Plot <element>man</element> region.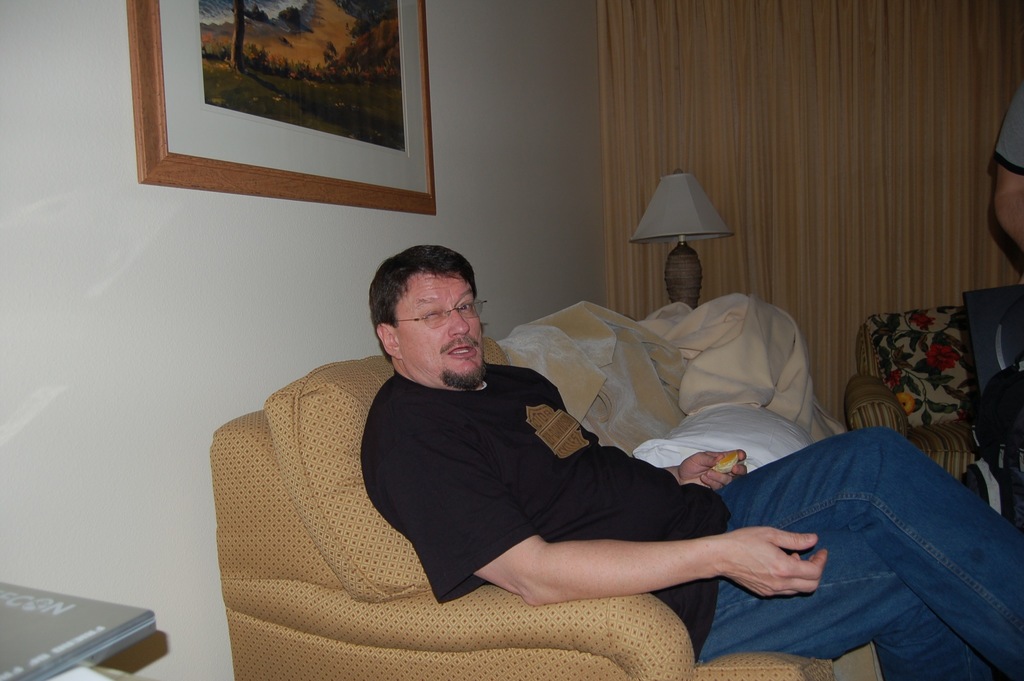
Plotted at <bbox>991, 79, 1023, 258</bbox>.
